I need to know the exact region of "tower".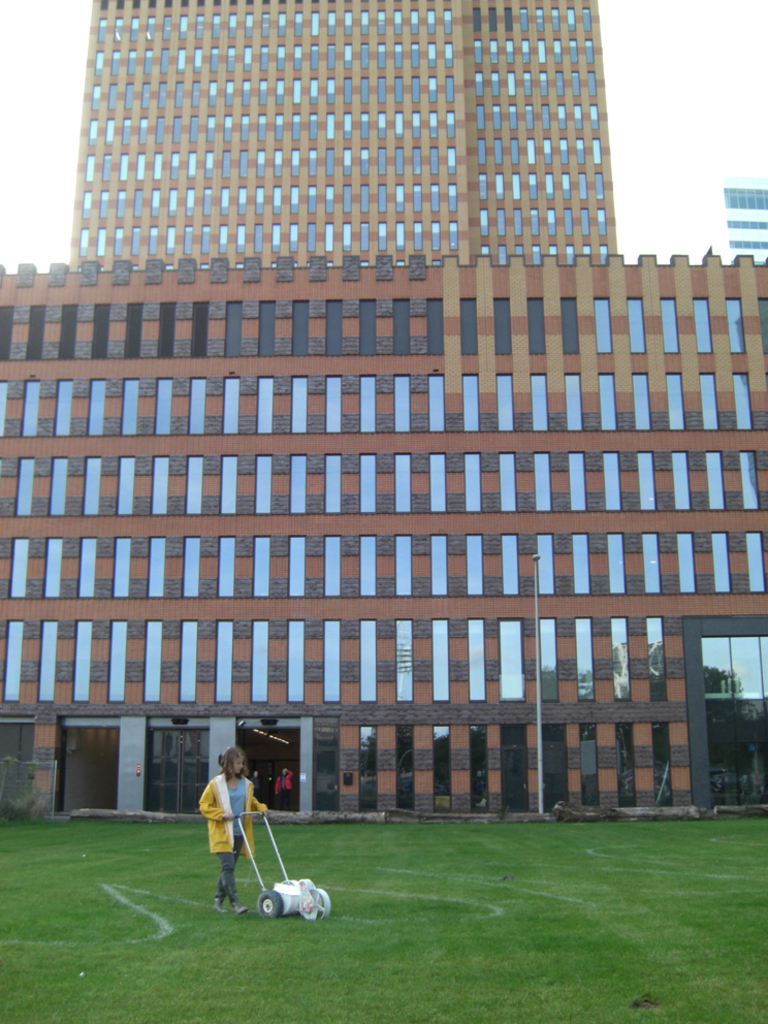
Region: <box>723,178,767,268</box>.
